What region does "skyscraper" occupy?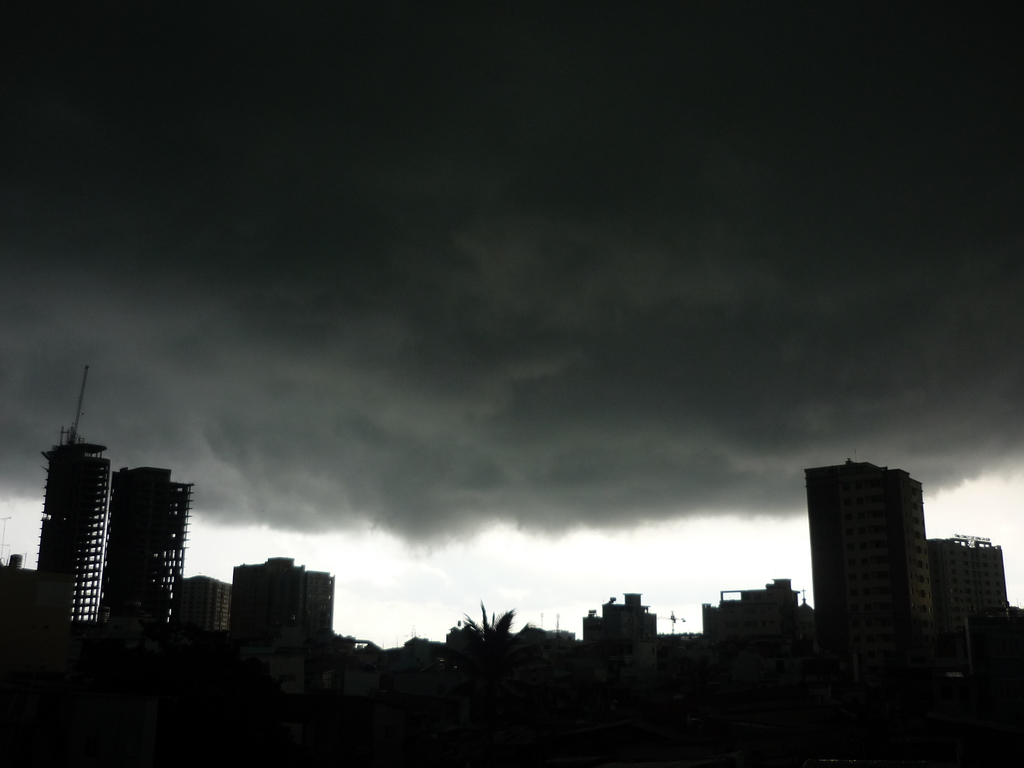
pyautogui.locateOnScreen(161, 569, 228, 640).
